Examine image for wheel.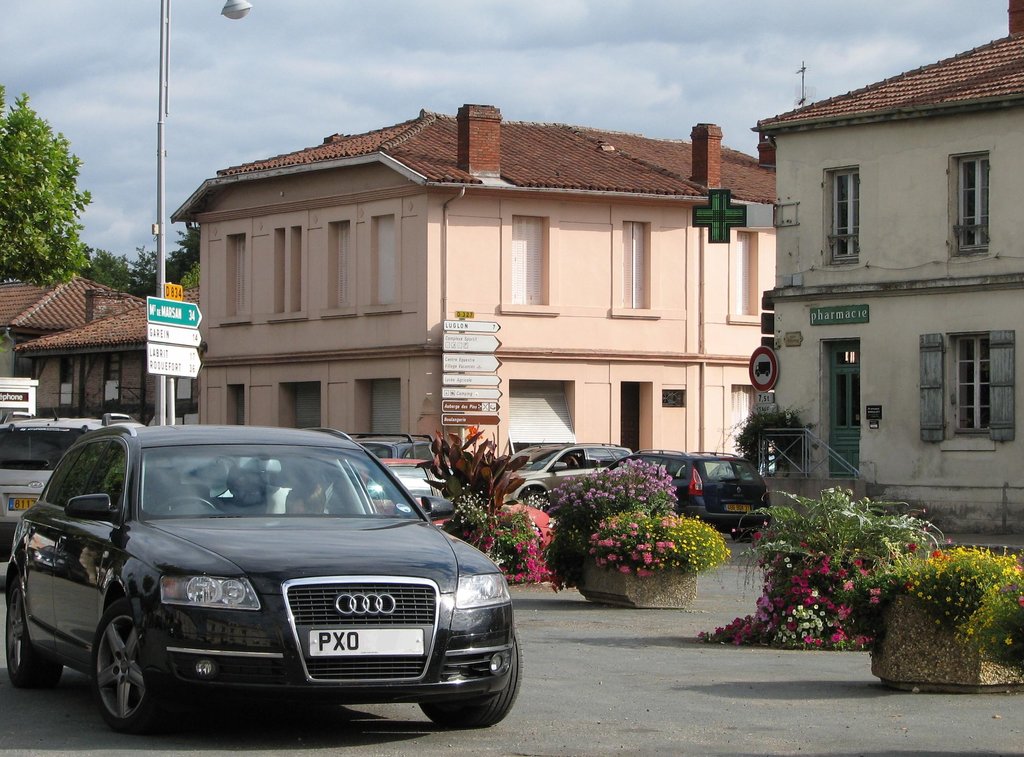
Examination result: 157/494/218/513.
